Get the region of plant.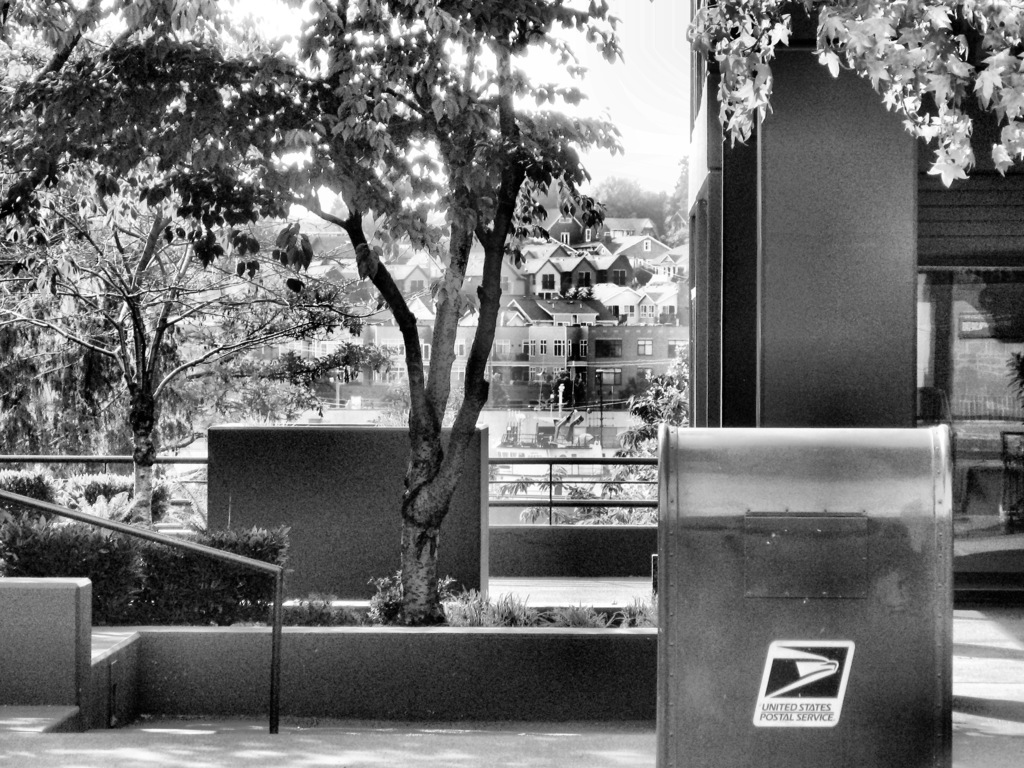
bbox=(514, 456, 680, 532).
